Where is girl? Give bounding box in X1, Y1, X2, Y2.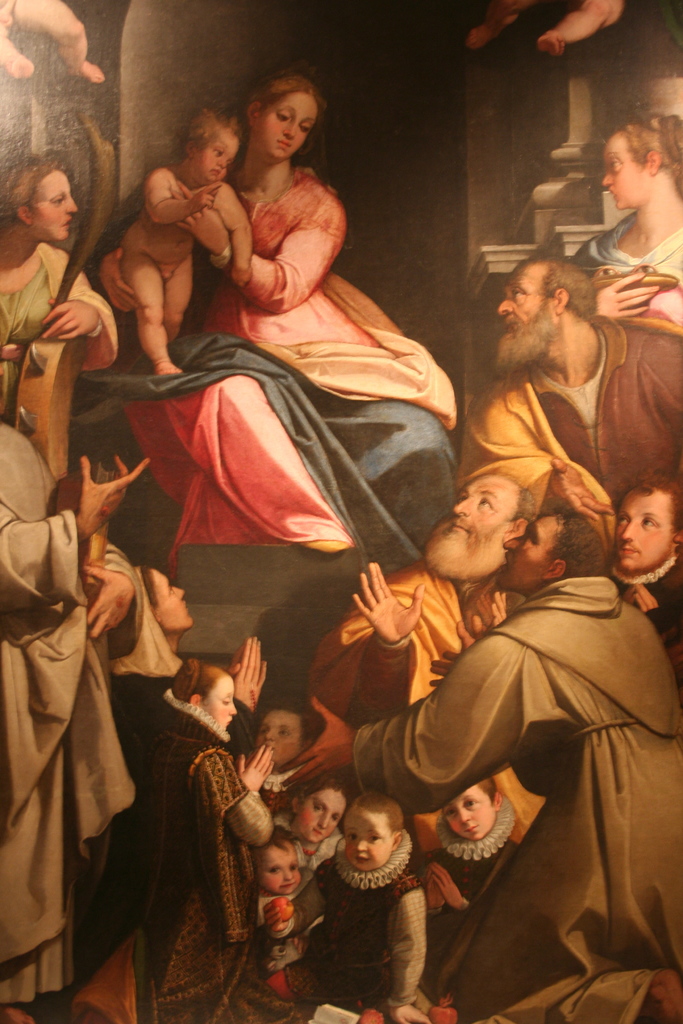
145, 662, 259, 1023.
